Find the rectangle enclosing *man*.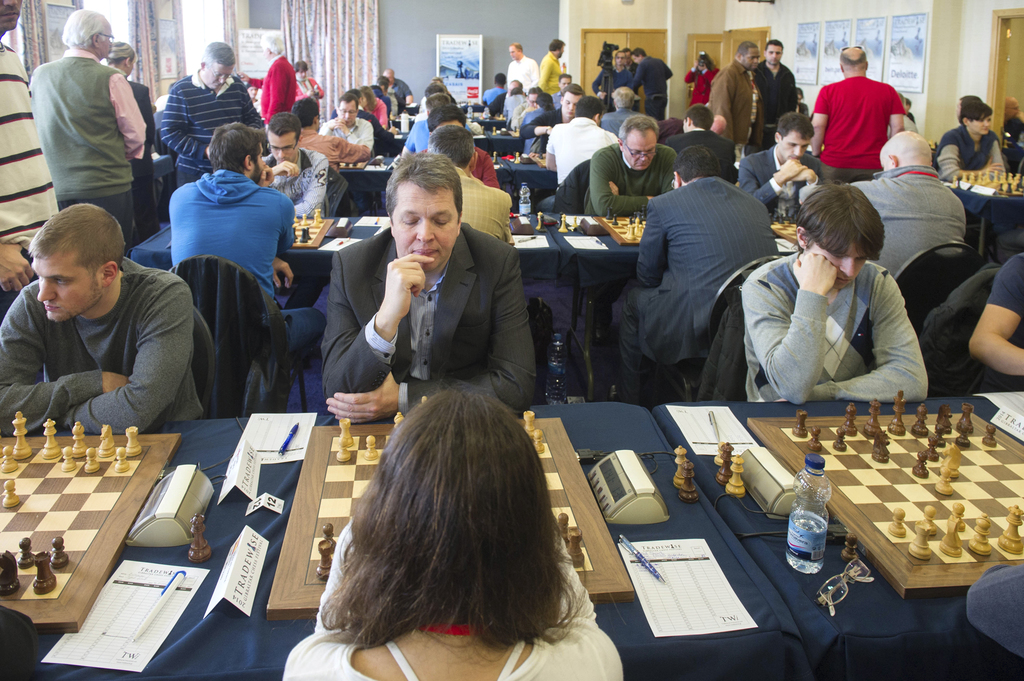
(506, 87, 524, 123).
